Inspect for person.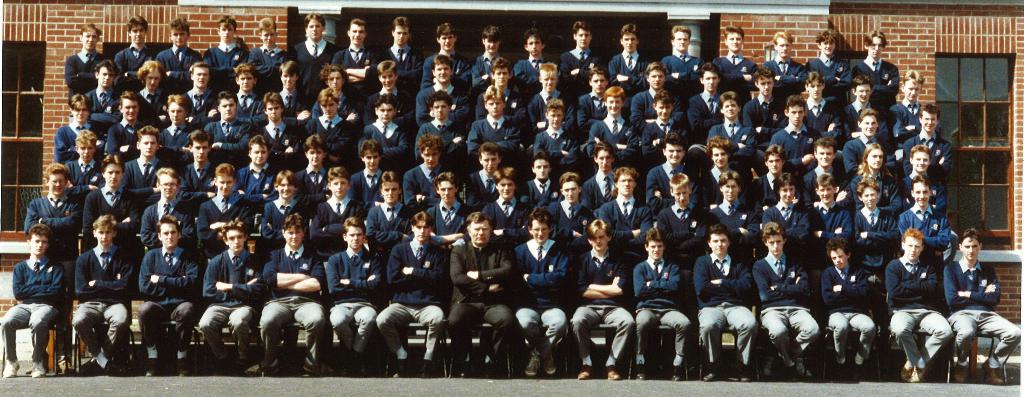
Inspection: [left=683, top=61, right=726, bottom=131].
